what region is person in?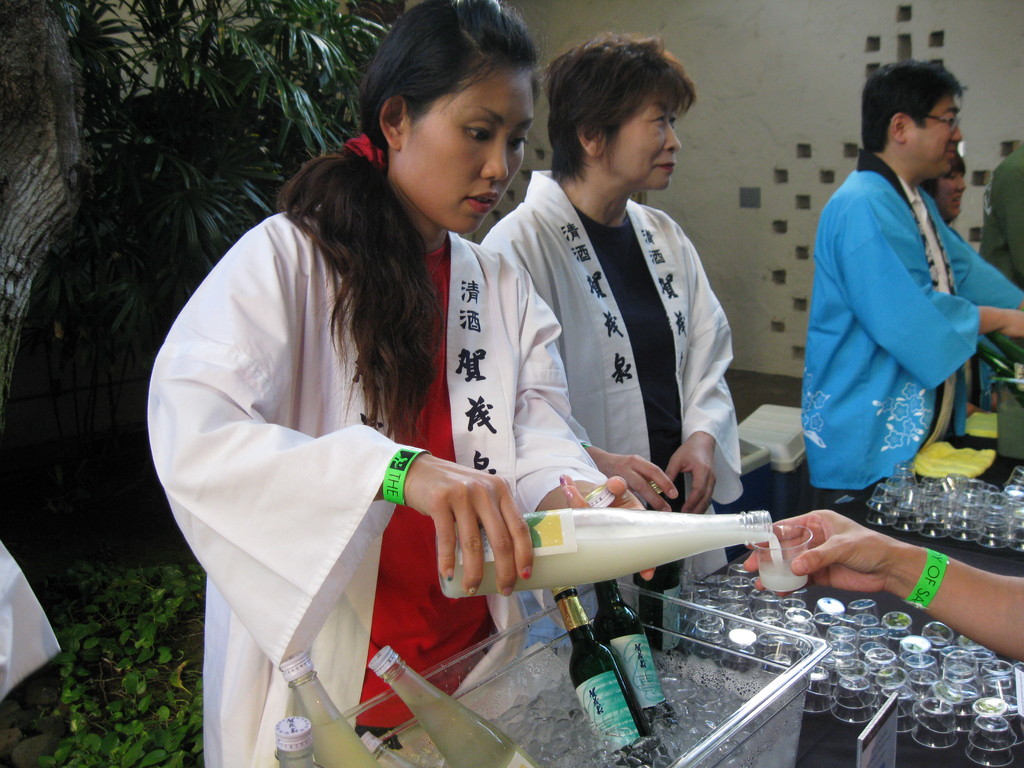
bbox=(144, 0, 659, 767).
